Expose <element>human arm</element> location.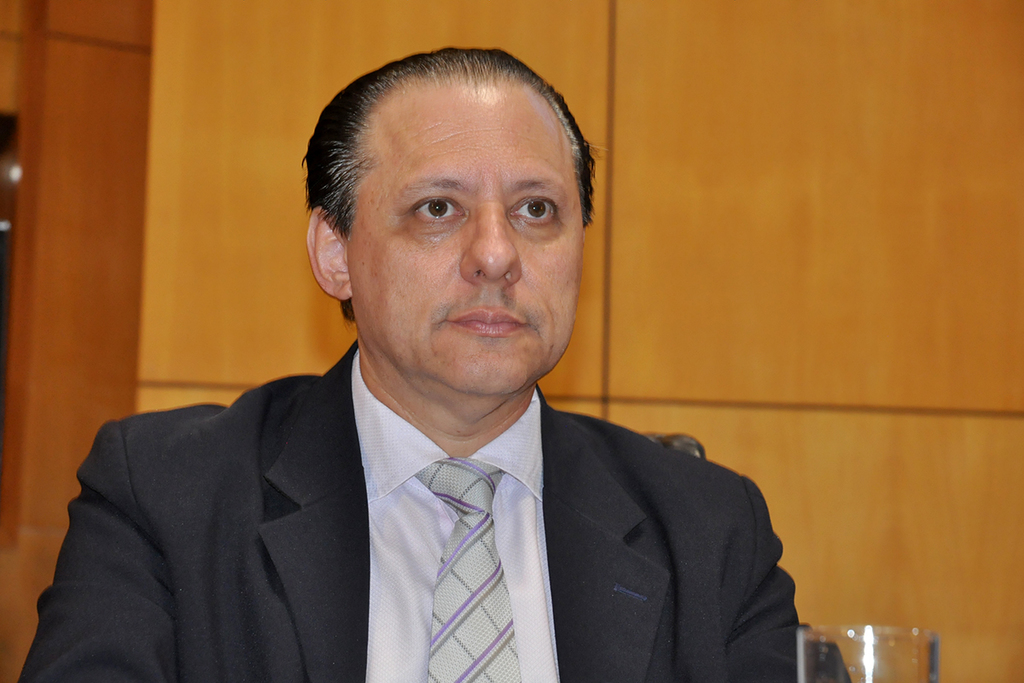
Exposed at l=722, t=476, r=864, b=682.
